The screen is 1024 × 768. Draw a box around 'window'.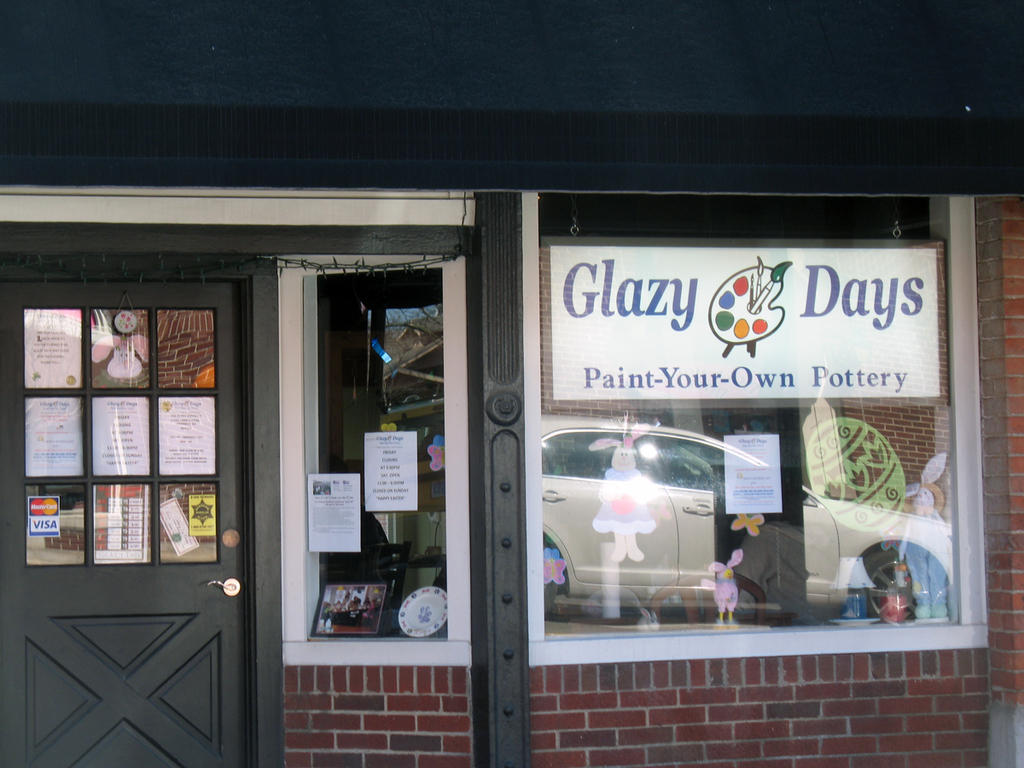
[left=301, top=261, right=451, bottom=643].
